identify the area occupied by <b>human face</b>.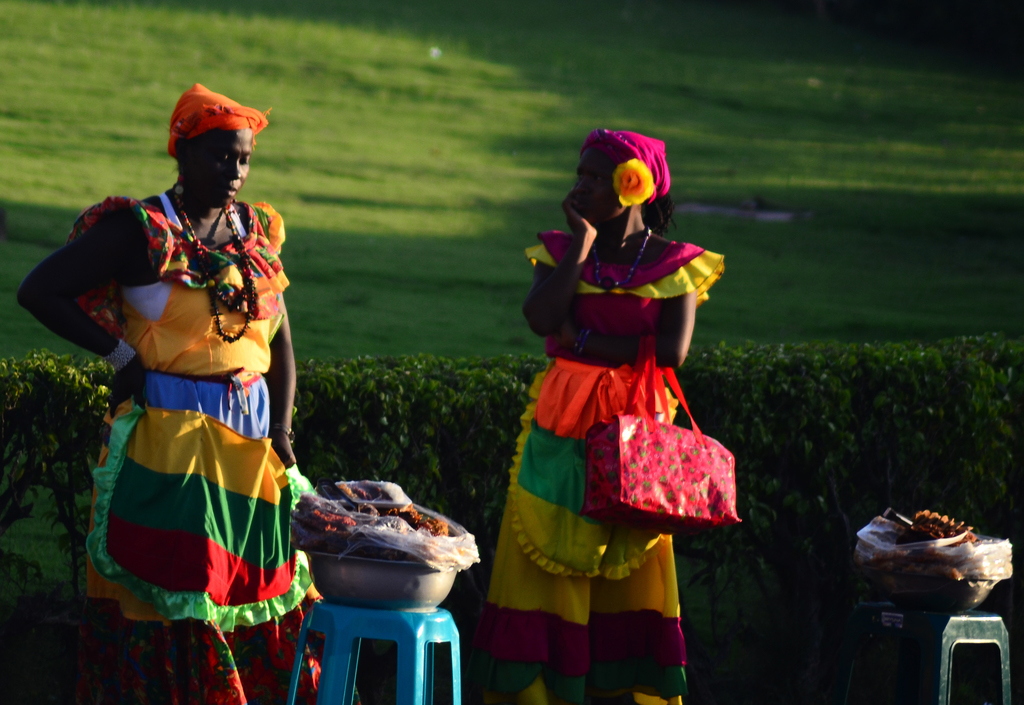
Area: x1=187, y1=129, x2=253, y2=207.
